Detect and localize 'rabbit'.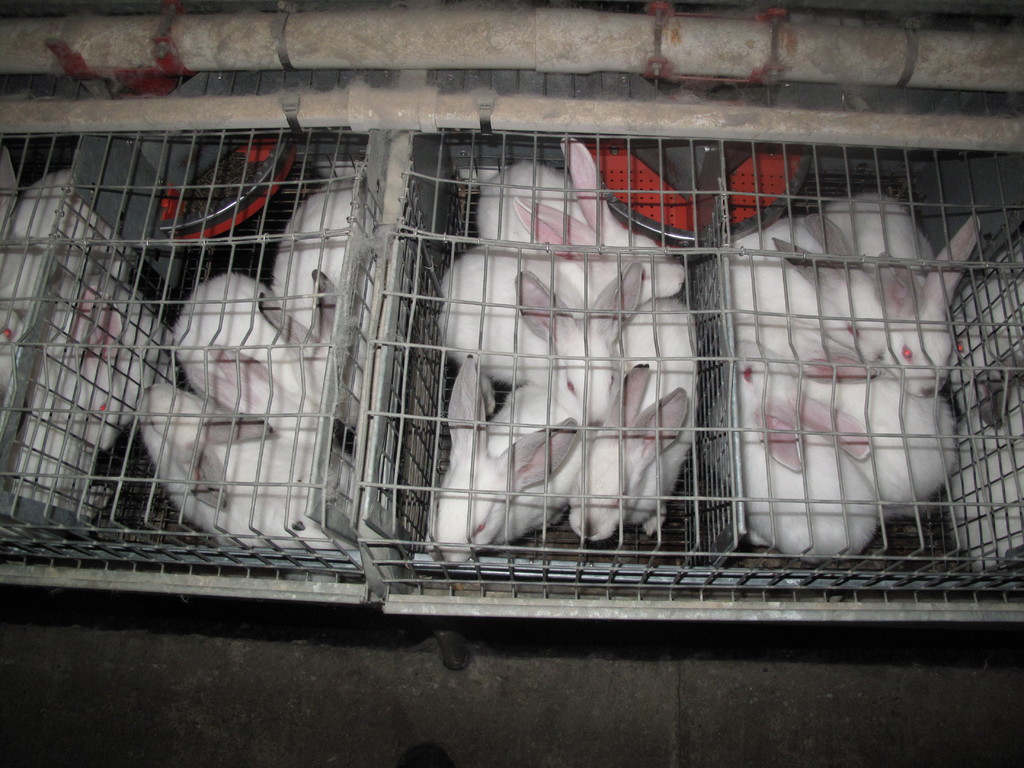
Localized at 438/261/640/425.
